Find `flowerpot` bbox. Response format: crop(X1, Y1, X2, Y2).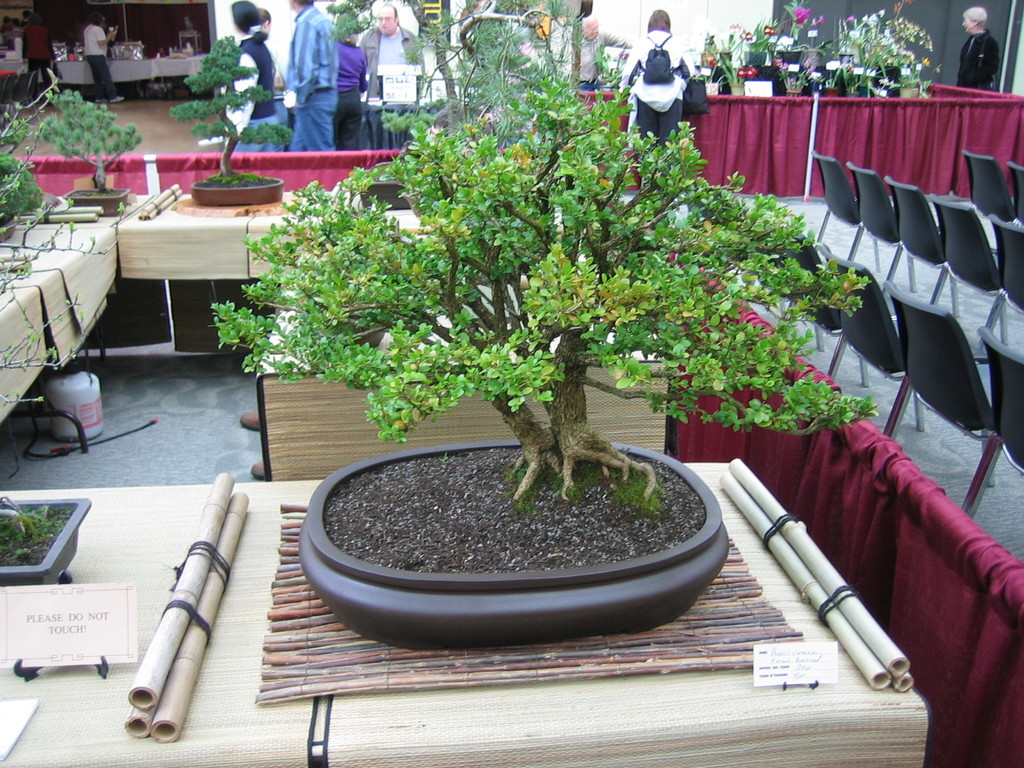
crop(898, 86, 918, 100).
